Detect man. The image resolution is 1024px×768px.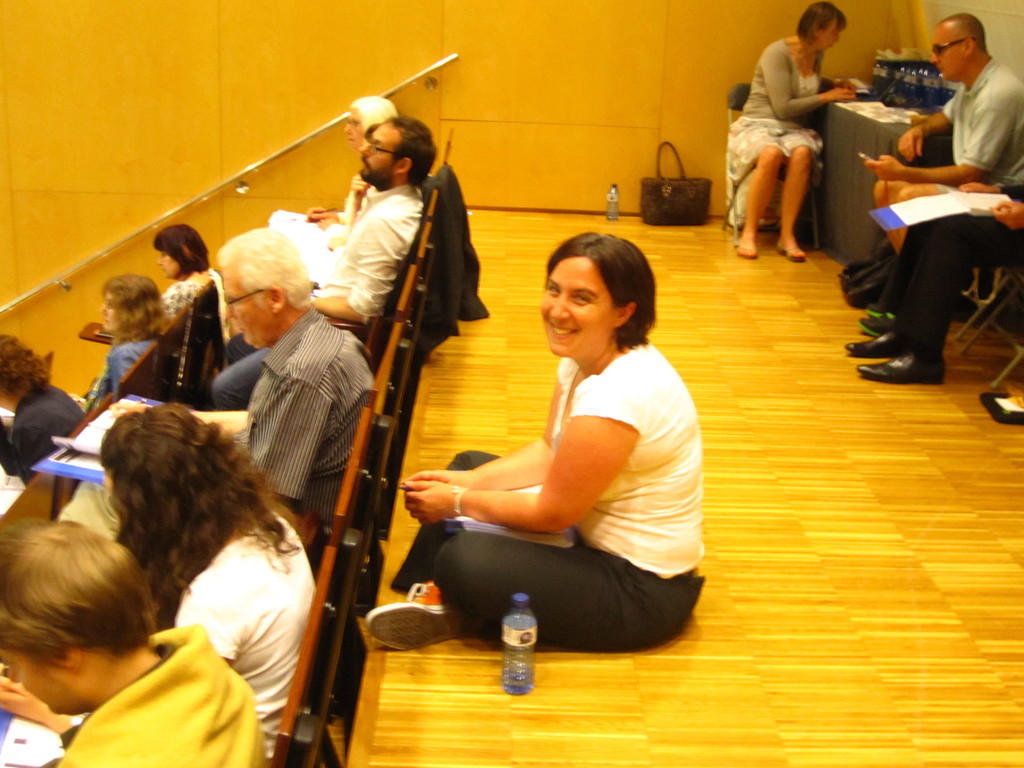
[left=852, top=12, right=1023, bottom=335].
